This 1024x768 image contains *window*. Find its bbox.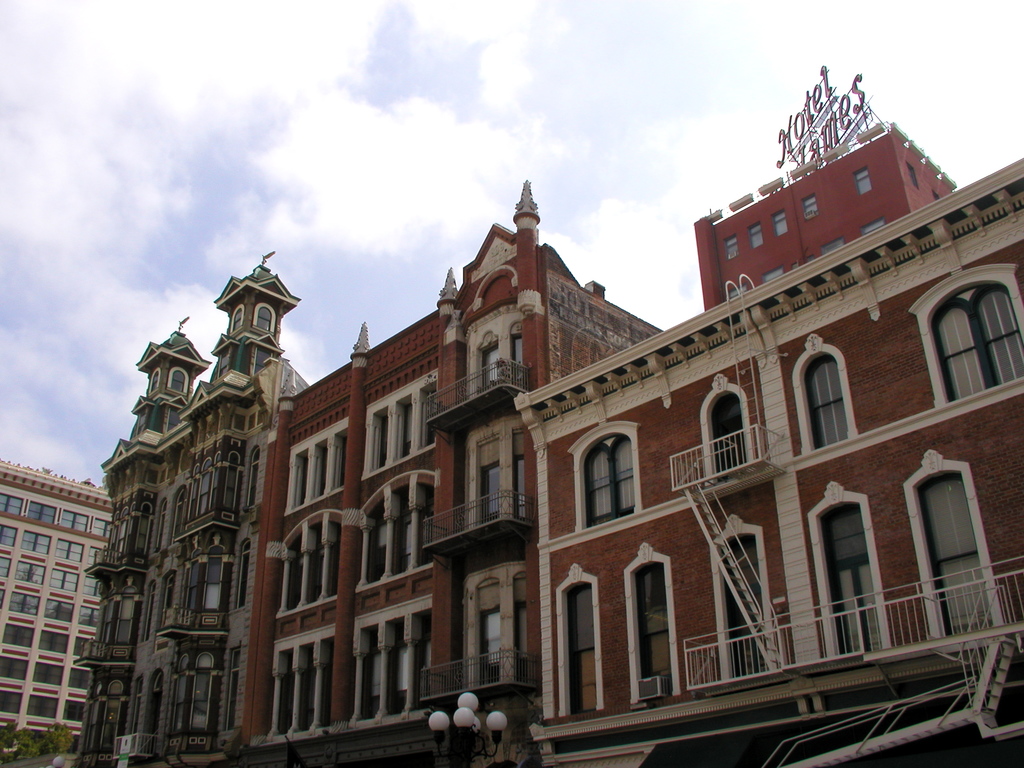
bbox=[710, 516, 774, 684].
